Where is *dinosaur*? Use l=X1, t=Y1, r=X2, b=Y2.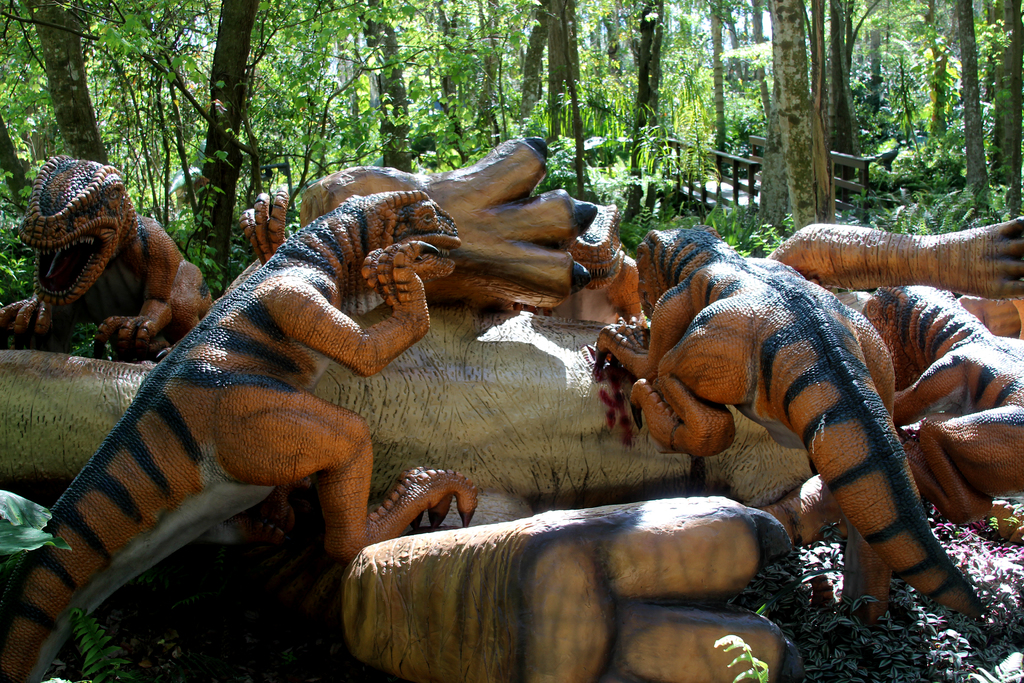
l=0, t=190, r=479, b=682.
